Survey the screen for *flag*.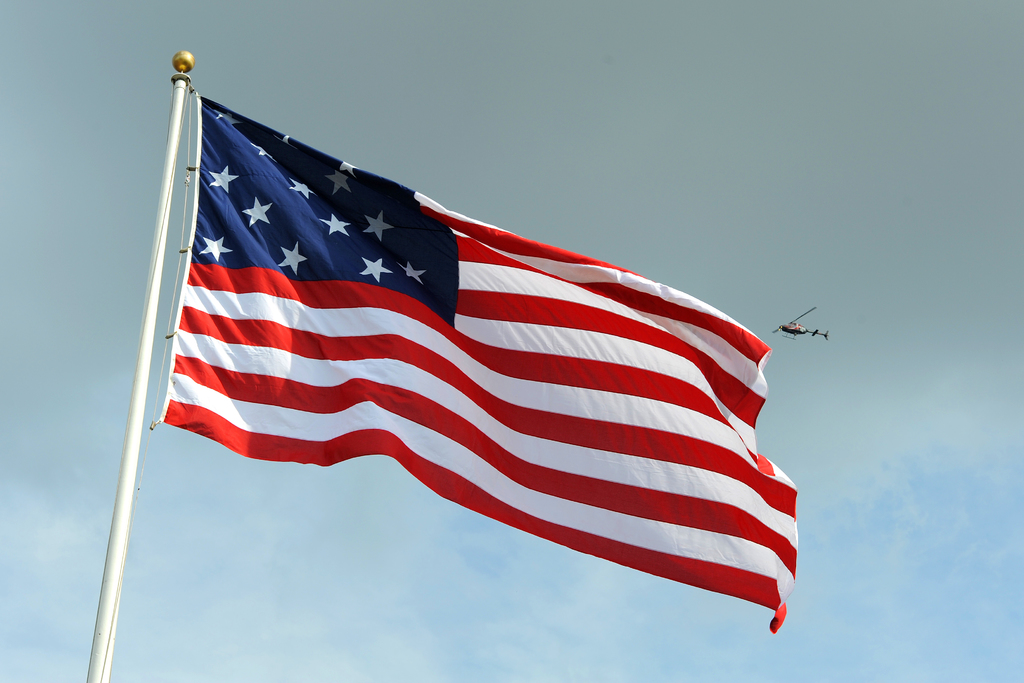
Survey found: (142, 94, 796, 628).
